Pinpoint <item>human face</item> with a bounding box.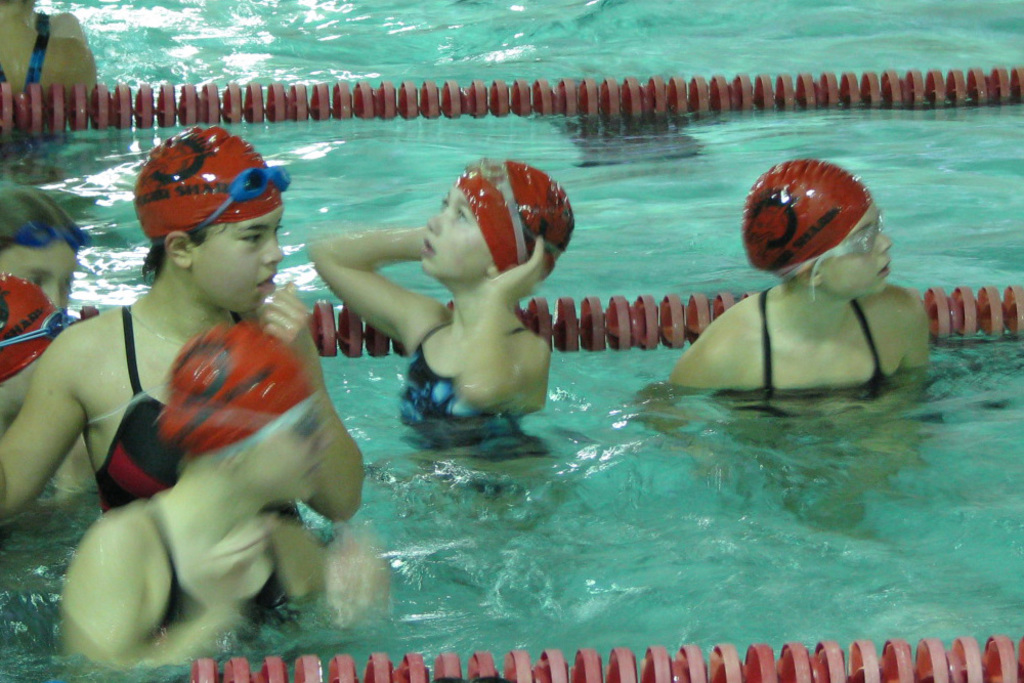
l=194, t=208, r=284, b=310.
